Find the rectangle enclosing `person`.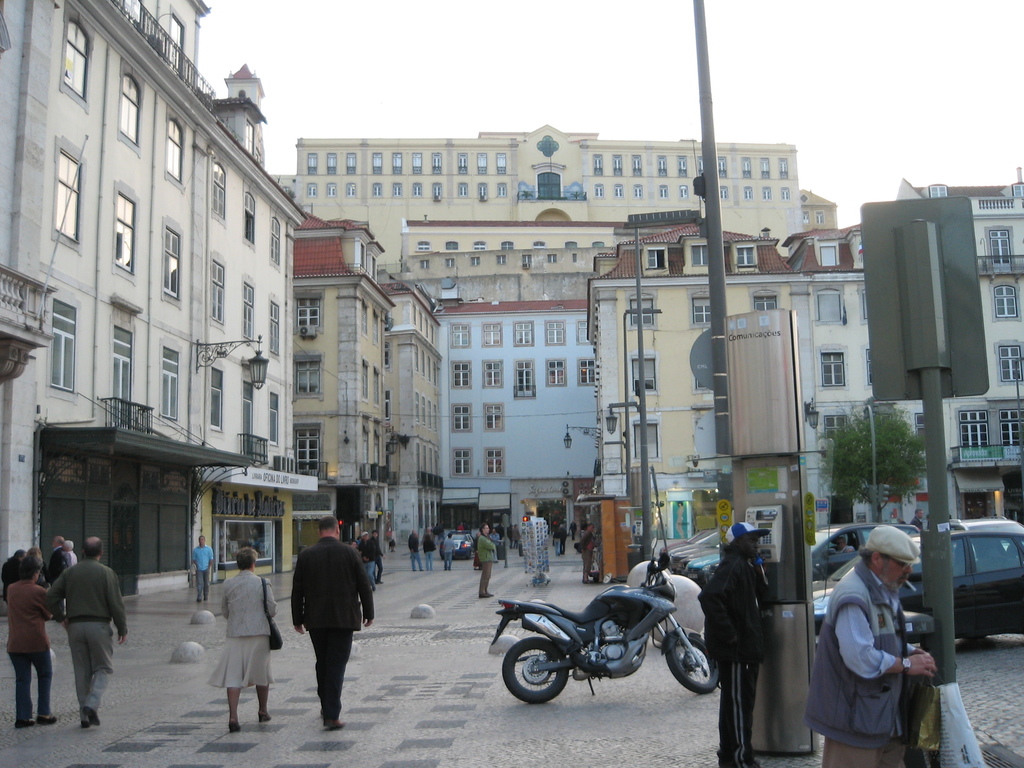
570:521:580:542.
